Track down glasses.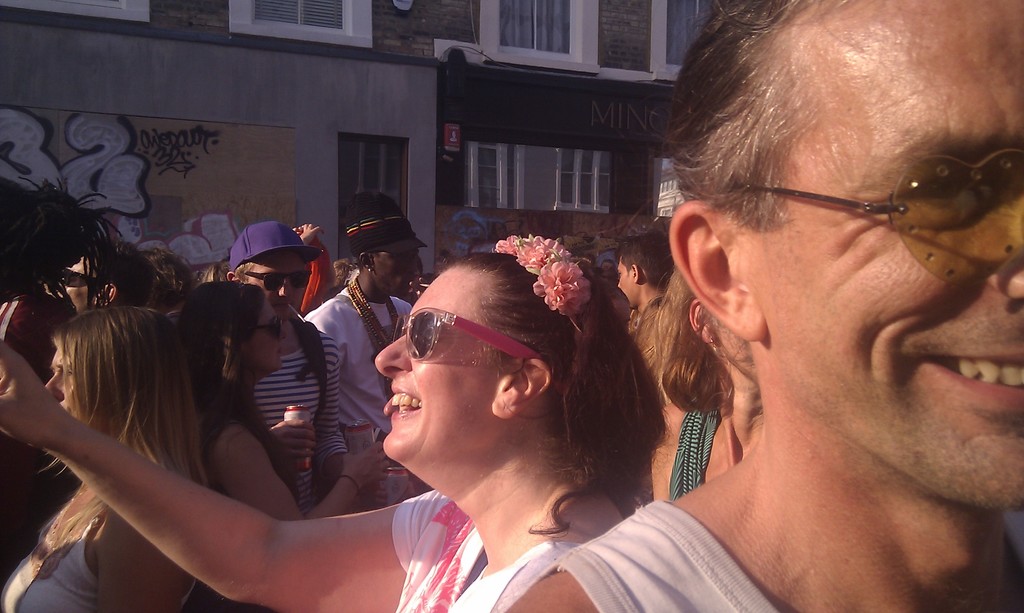
Tracked to detection(243, 271, 316, 292).
